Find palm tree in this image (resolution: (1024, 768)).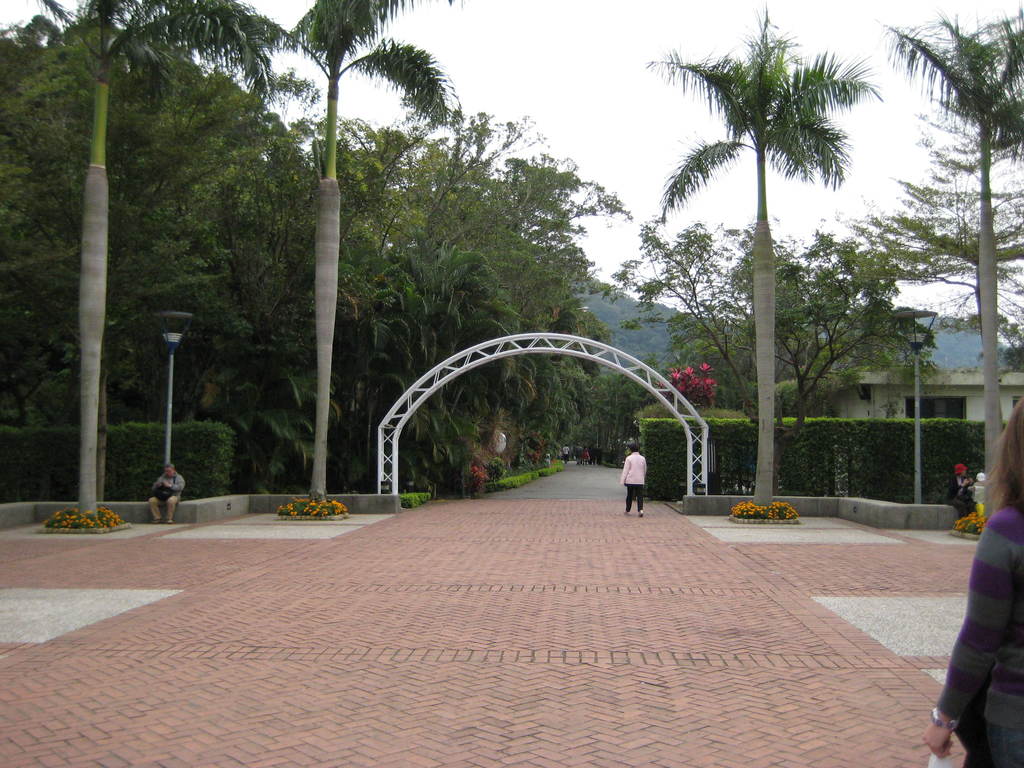
(x1=876, y1=0, x2=1023, y2=515).
